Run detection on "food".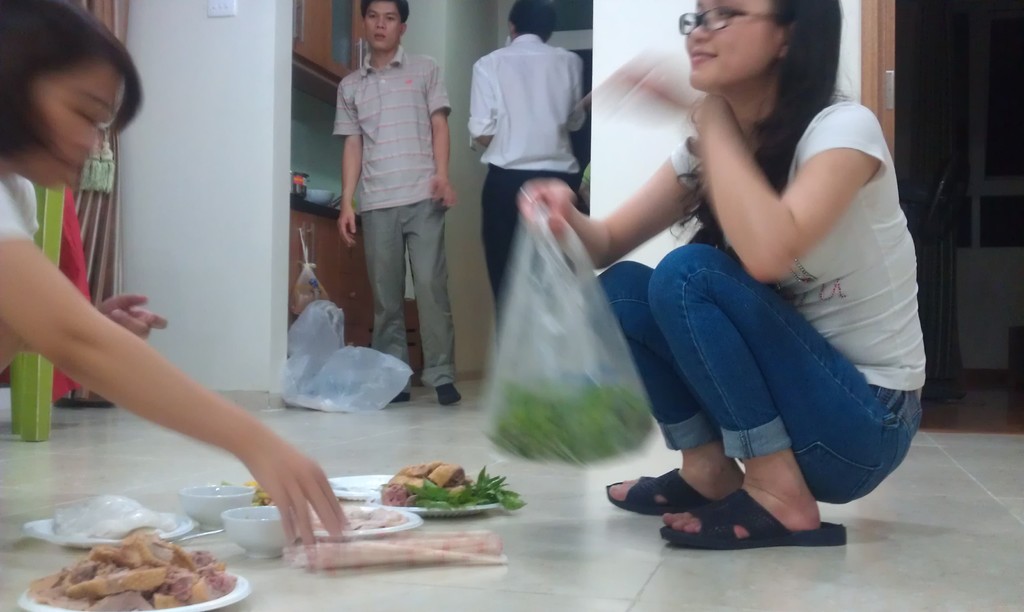
Result: <box>376,460,528,515</box>.
